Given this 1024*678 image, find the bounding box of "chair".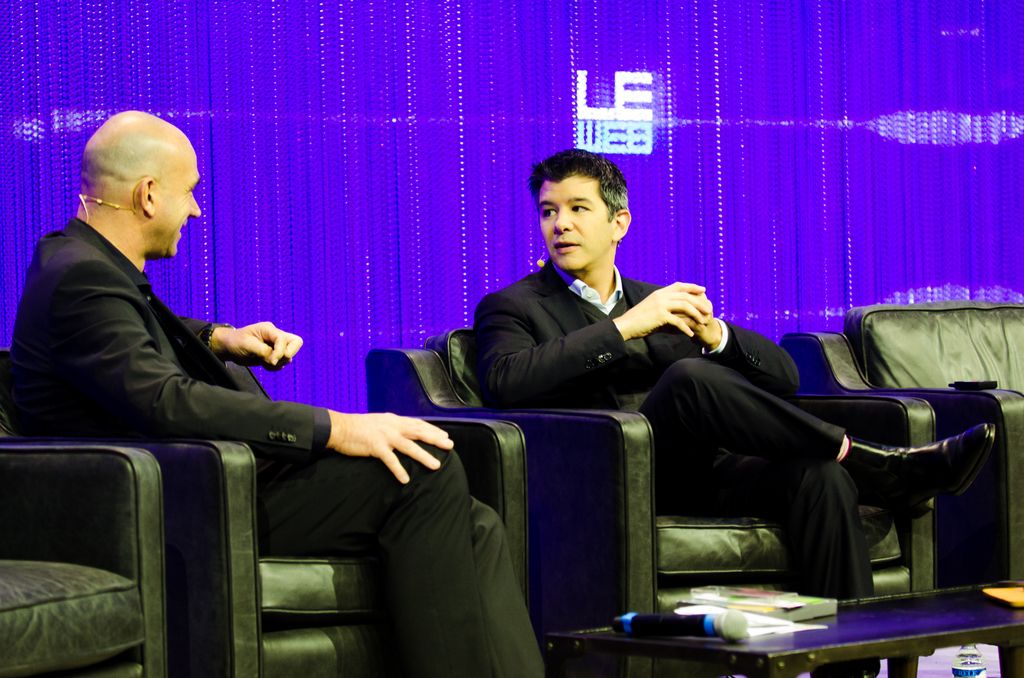
box=[0, 433, 175, 677].
